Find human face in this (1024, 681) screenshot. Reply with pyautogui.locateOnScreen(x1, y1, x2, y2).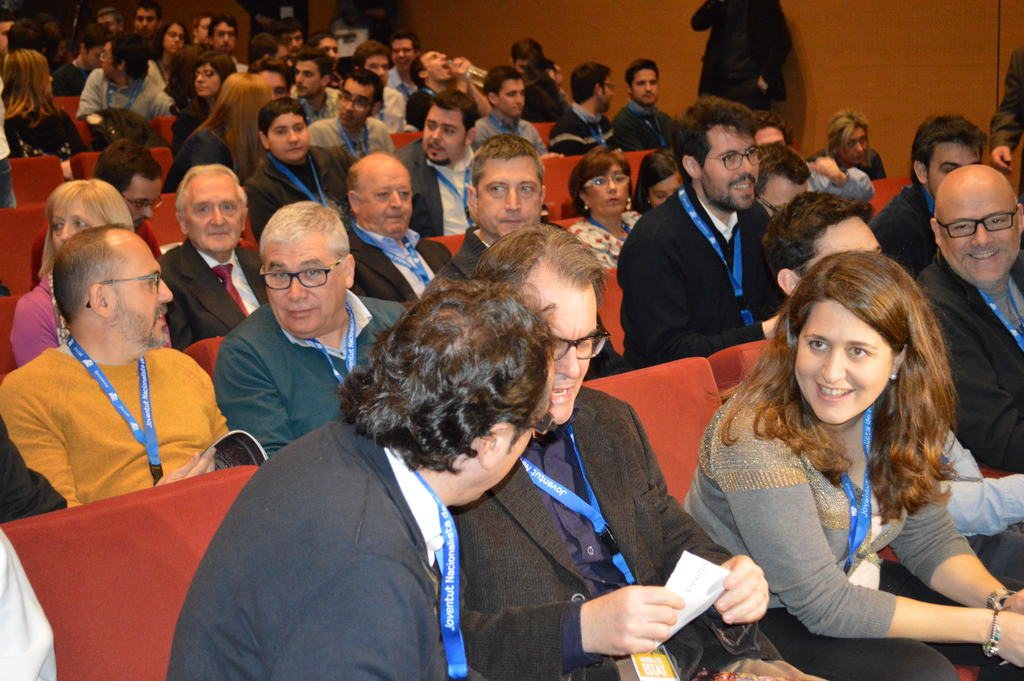
pyautogui.locateOnScreen(337, 81, 372, 124).
